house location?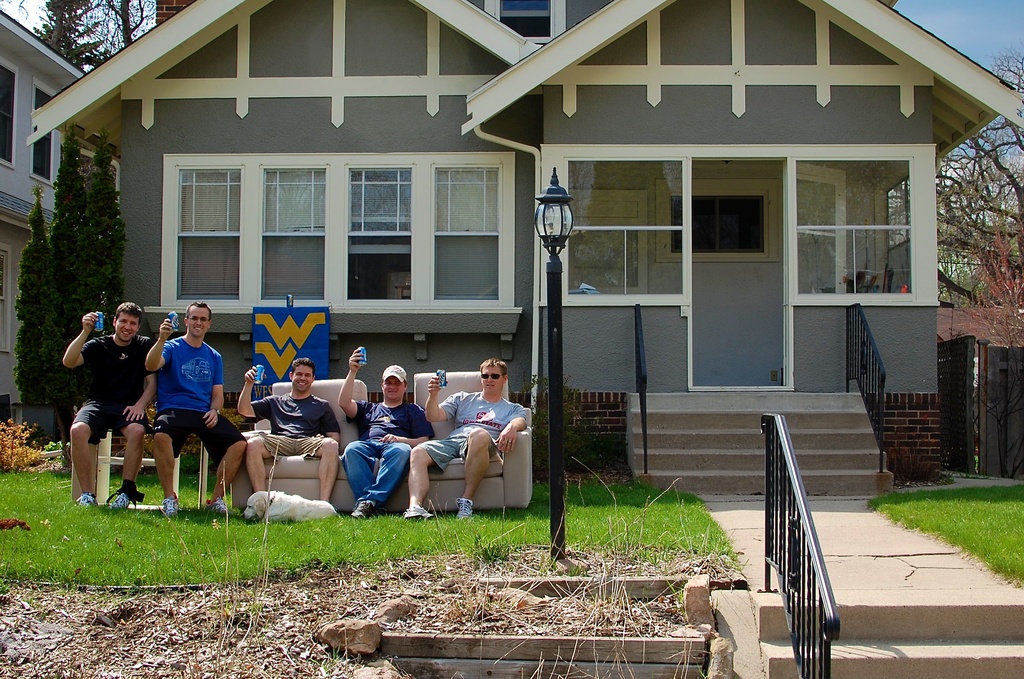
26,0,1023,492
